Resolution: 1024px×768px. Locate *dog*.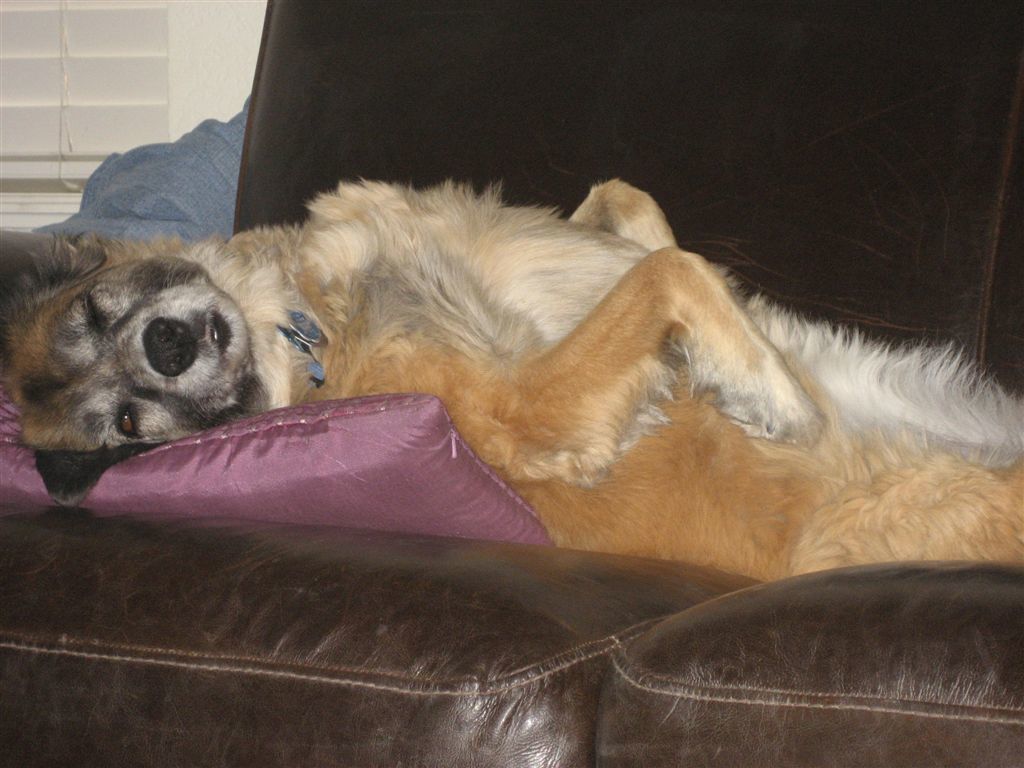
bbox=[0, 173, 1023, 584].
